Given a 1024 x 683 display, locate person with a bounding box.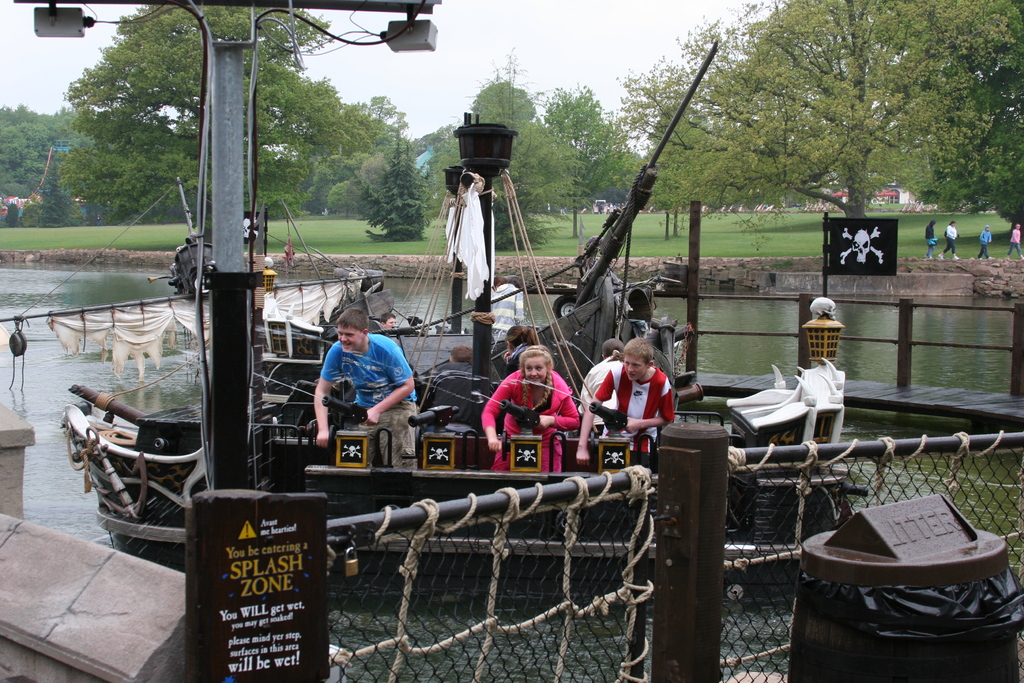
Located: <box>479,334,586,476</box>.
